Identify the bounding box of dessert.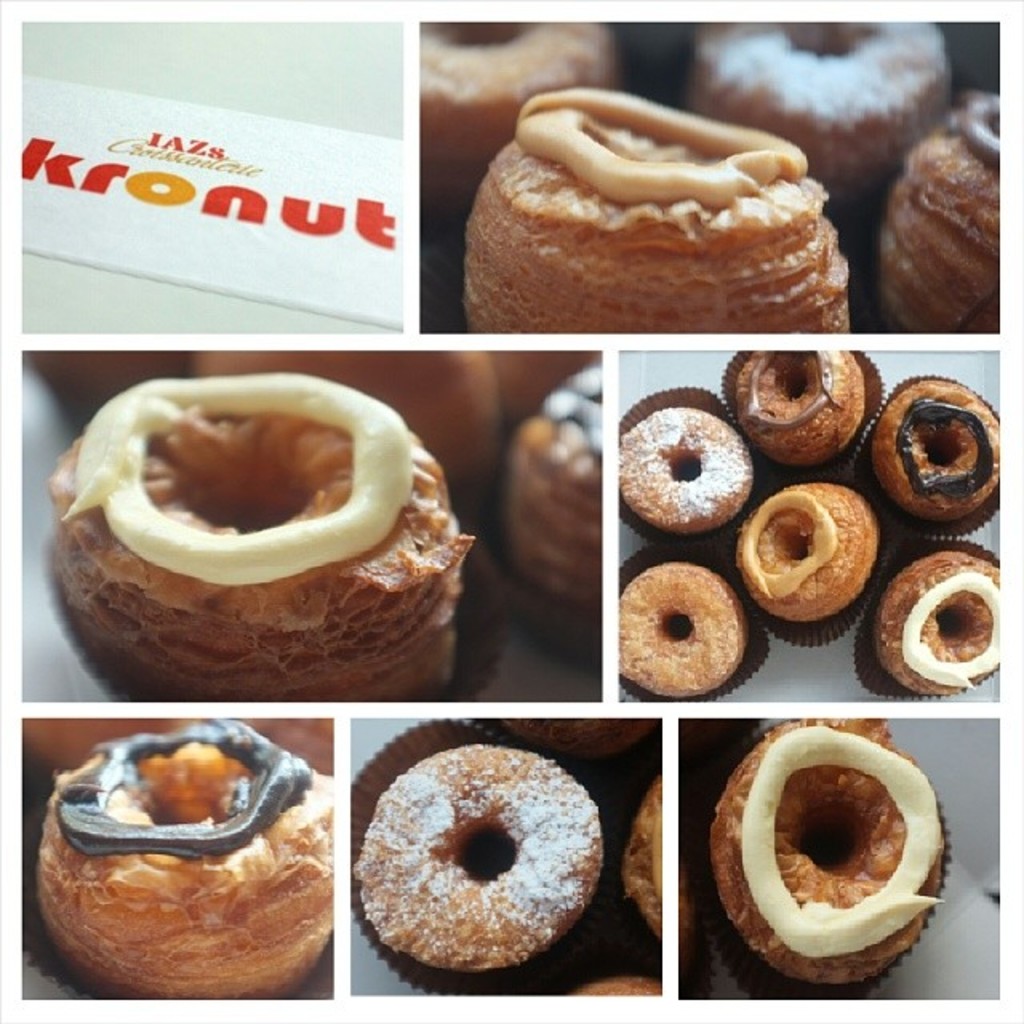
[x1=59, y1=365, x2=448, y2=699].
